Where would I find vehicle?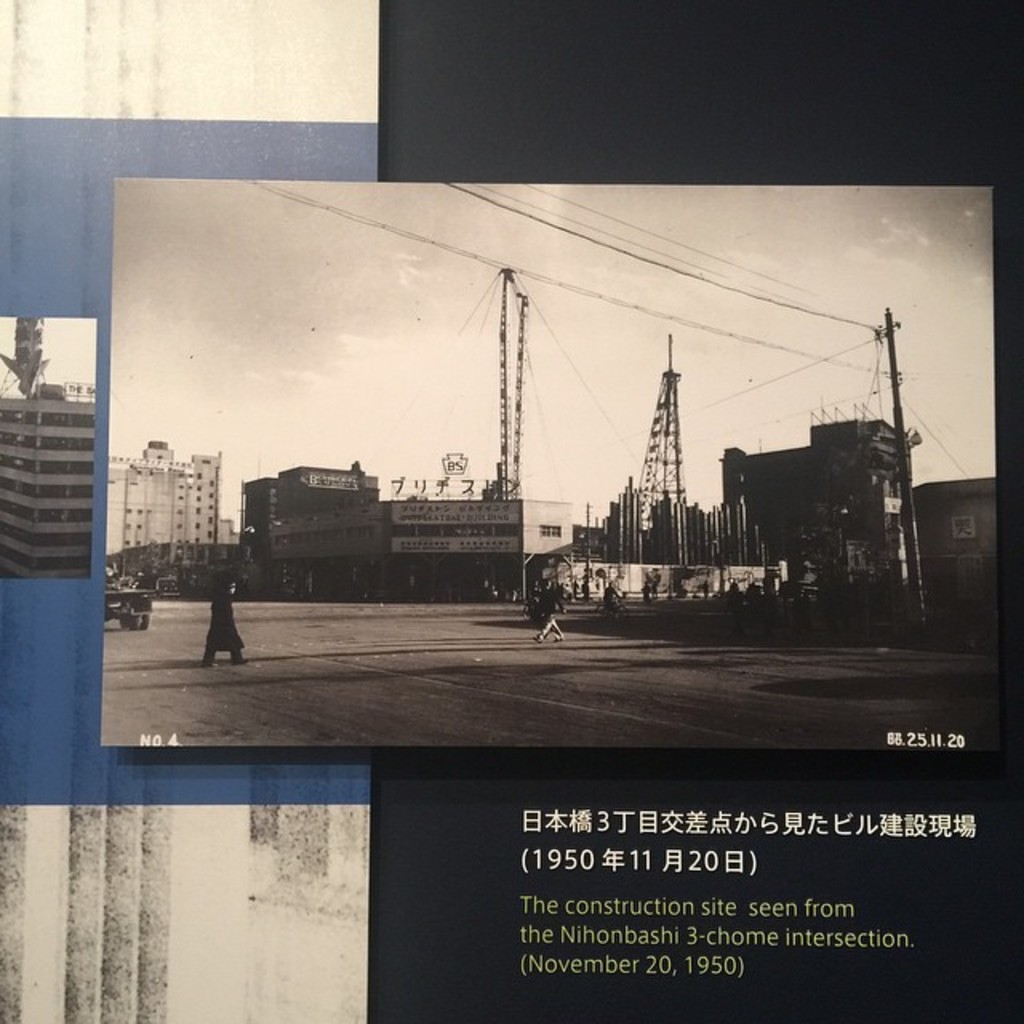
At 102 586 155 630.
